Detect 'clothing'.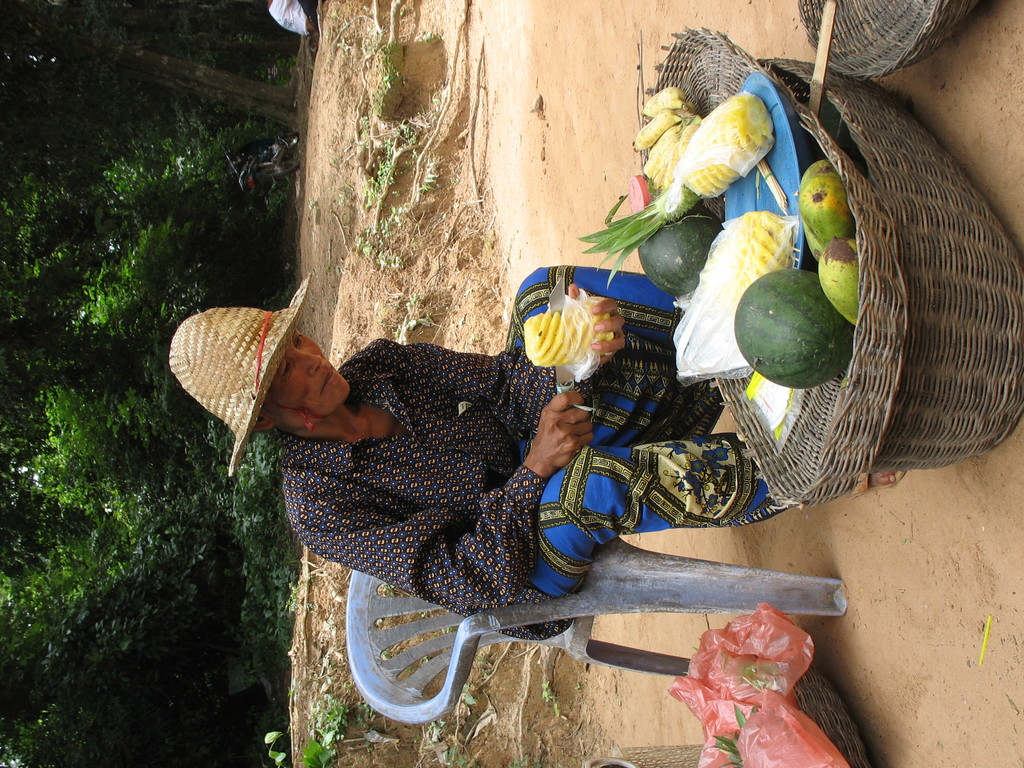
Detected at (left=269, top=0, right=319, bottom=37).
